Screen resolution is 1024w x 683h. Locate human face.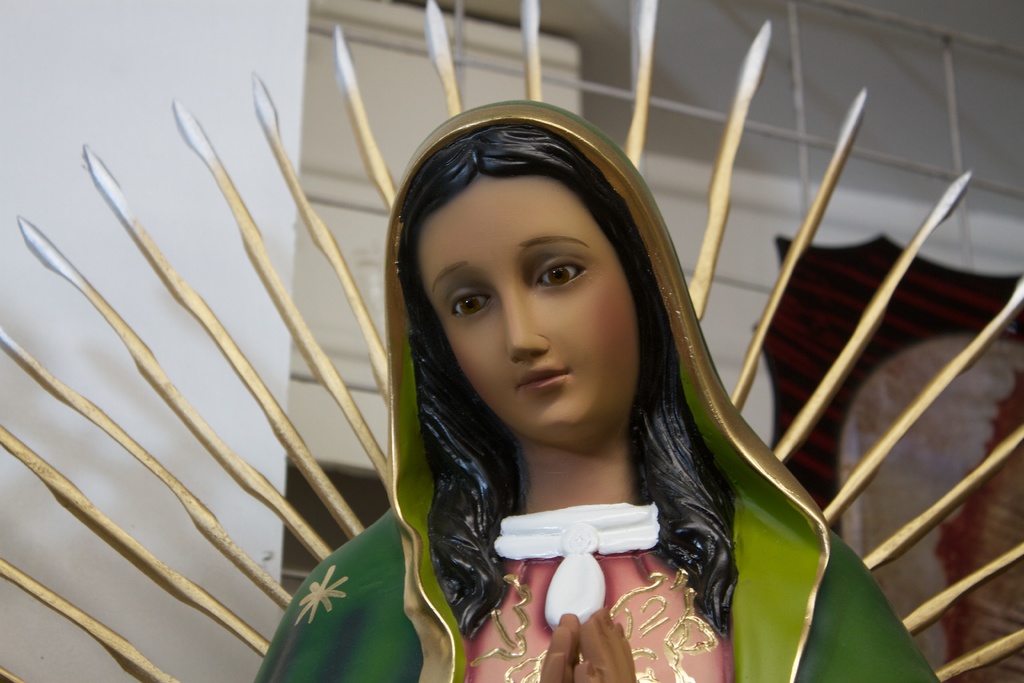
pyautogui.locateOnScreen(420, 174, 633, 437).
